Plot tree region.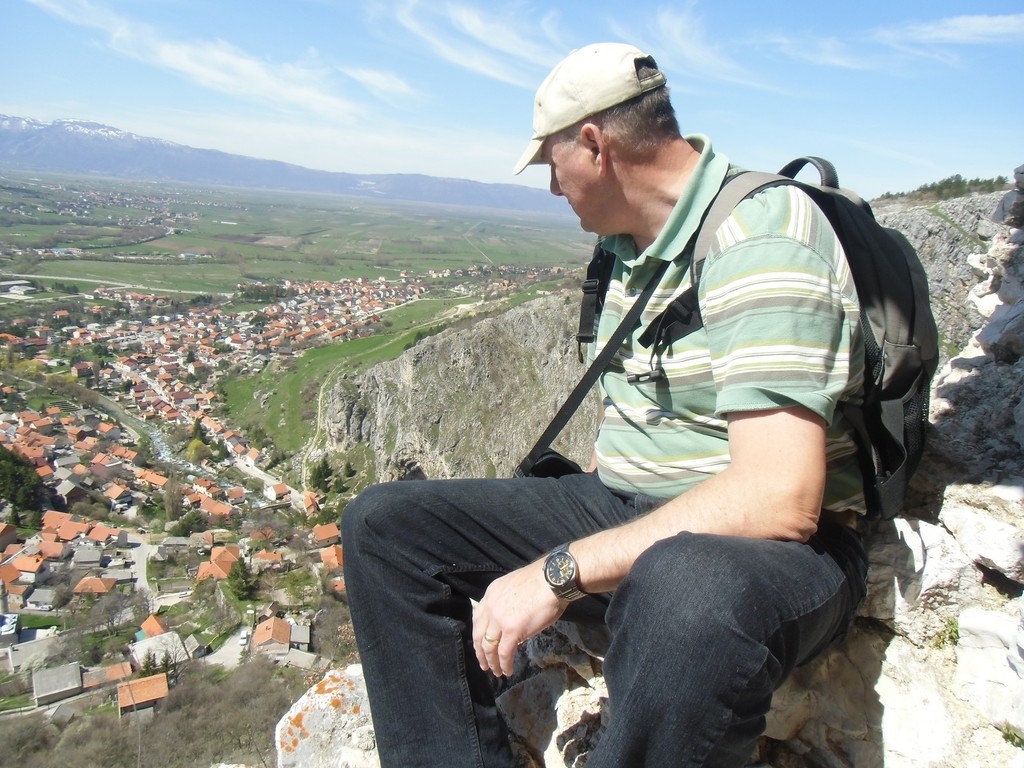
Plotted at Rect(0, 438, 60, 520).
